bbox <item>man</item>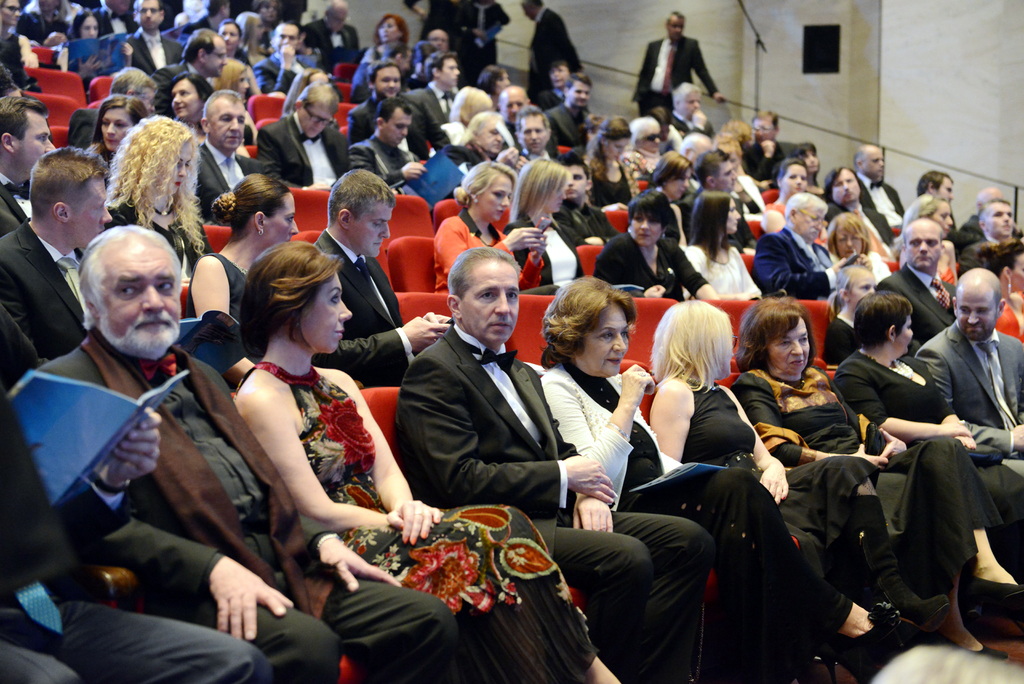
crop(557, 63, 572, 102)
